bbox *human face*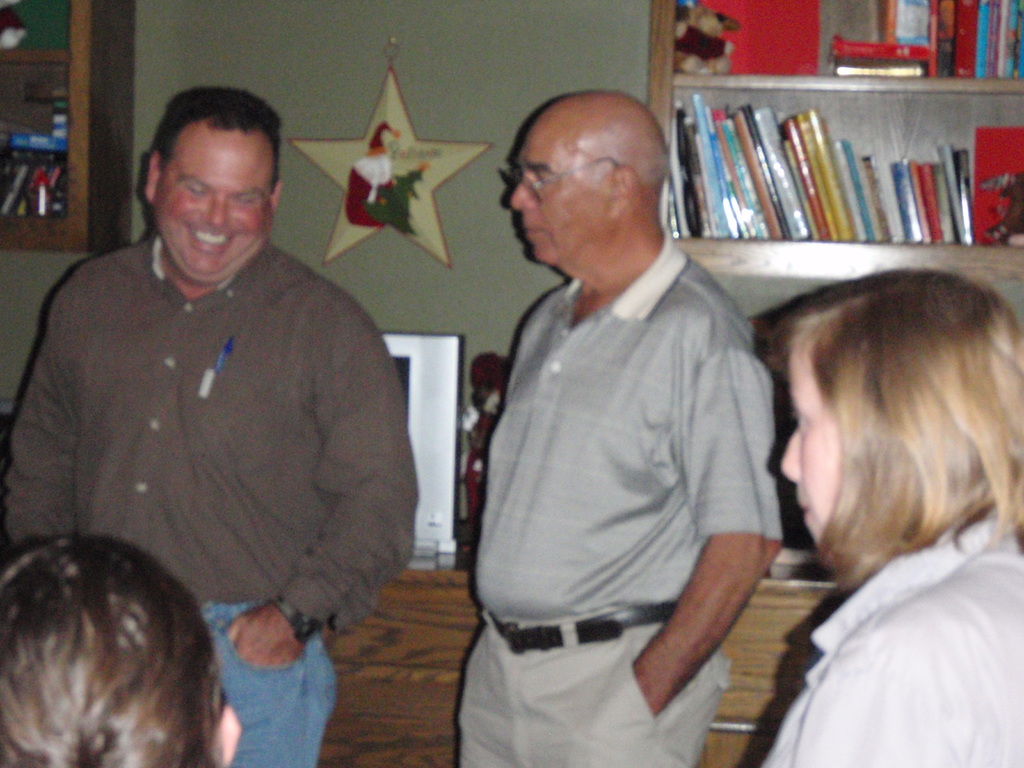
bbox=(504, 117, 614, 264)
